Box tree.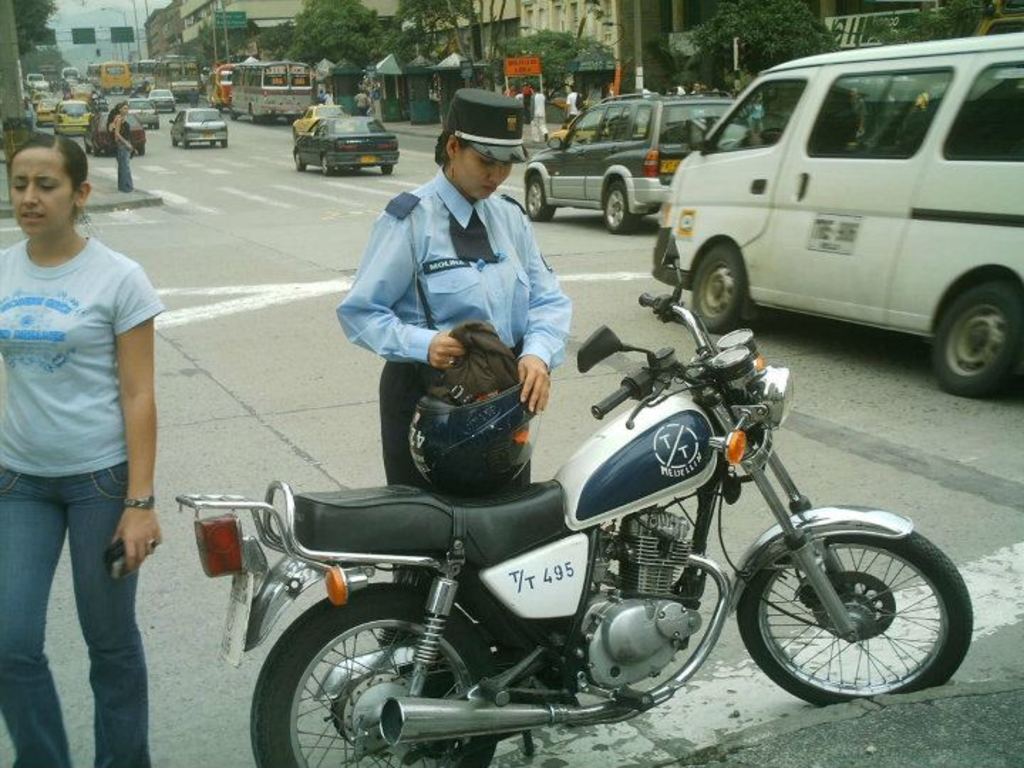
x1=687 y1=0 x2=842 y2=70.
